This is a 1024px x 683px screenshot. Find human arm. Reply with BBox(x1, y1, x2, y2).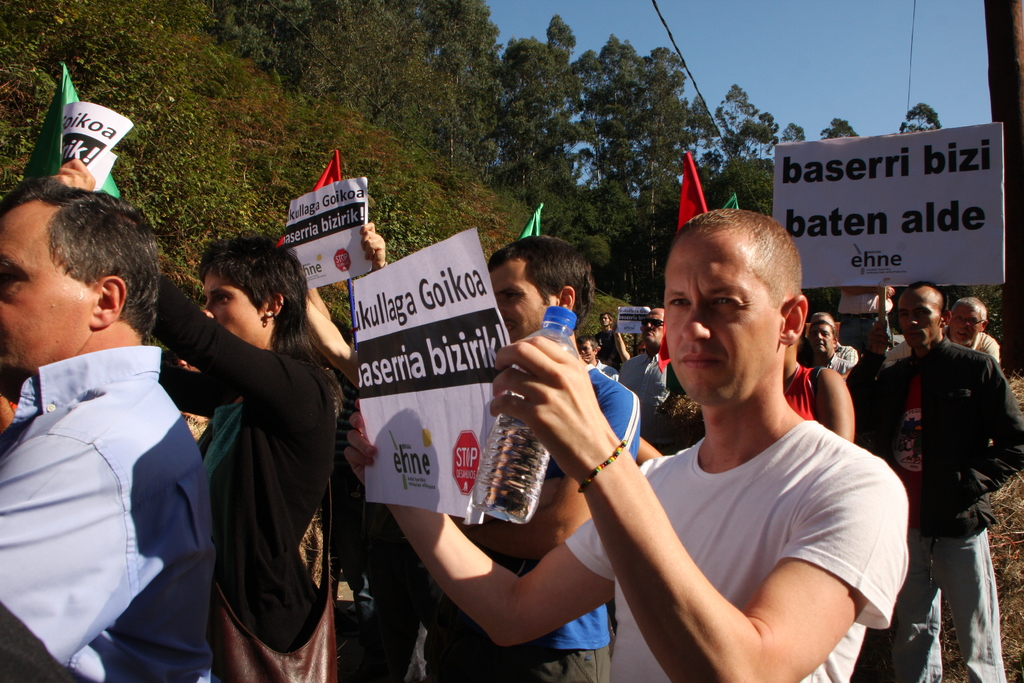
BBox(49, 151, 276, 393).
